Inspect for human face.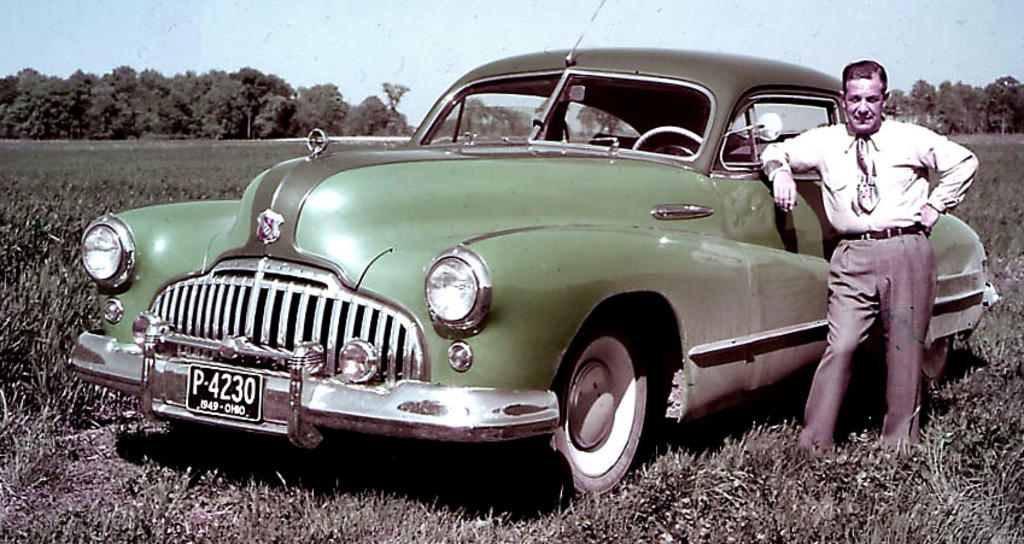
Inspection: {"x1": 847, "y1": 78, "x2": 884, "y2": 131}.
